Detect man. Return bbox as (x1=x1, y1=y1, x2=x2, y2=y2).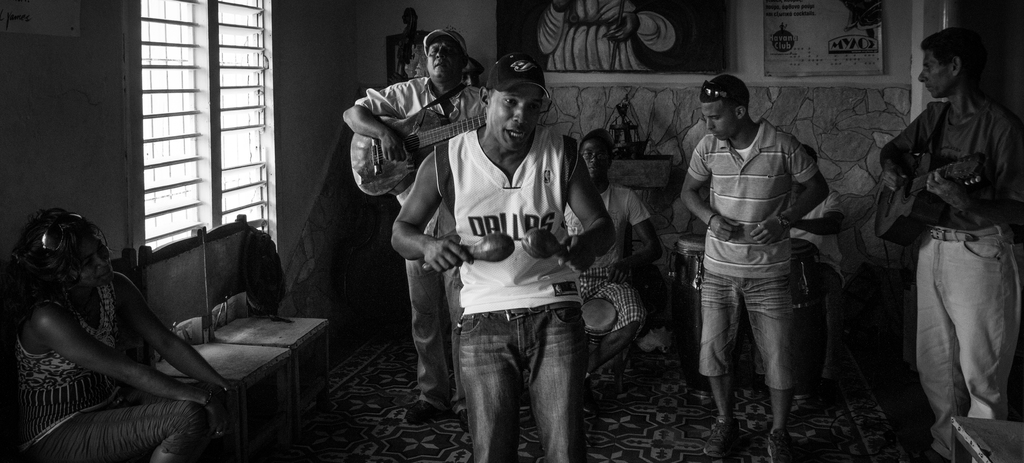
(x1=391, y1=51, x2=620, y2=462).
